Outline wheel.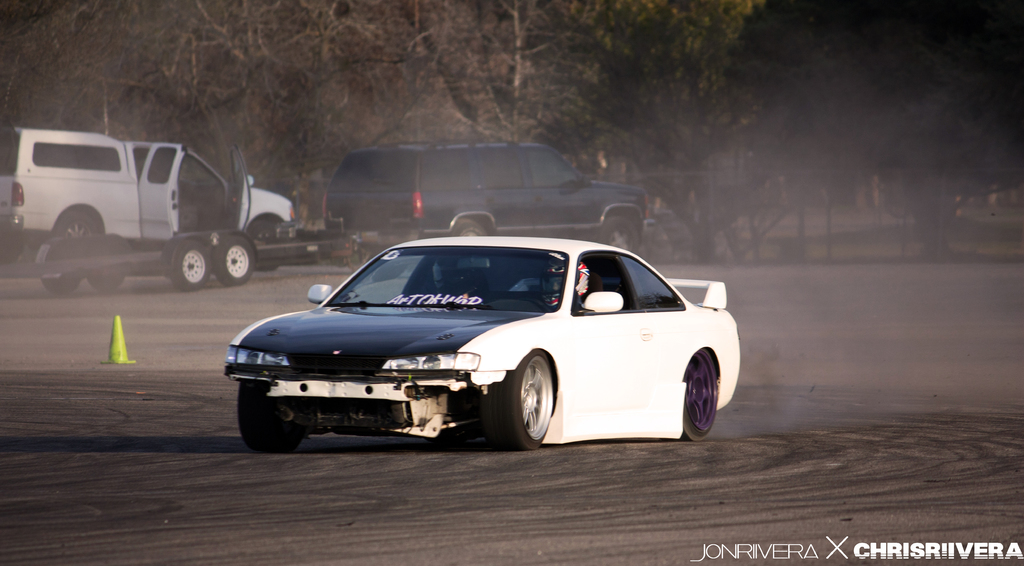
Outline: locate(41, 233, 85, 293).
